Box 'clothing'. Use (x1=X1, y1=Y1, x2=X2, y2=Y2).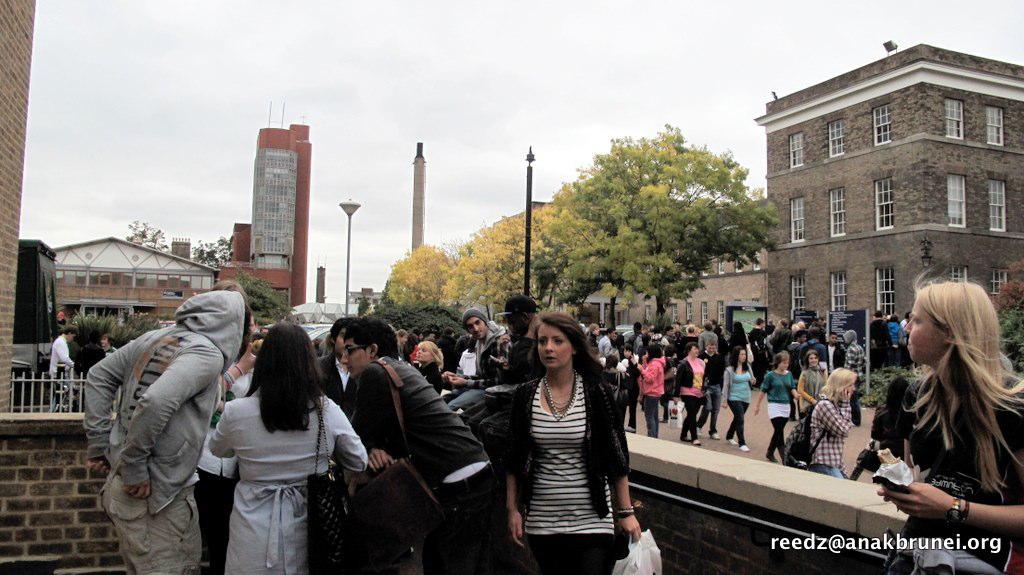
(x1=808, y1=402, x2=858, y2=467).
